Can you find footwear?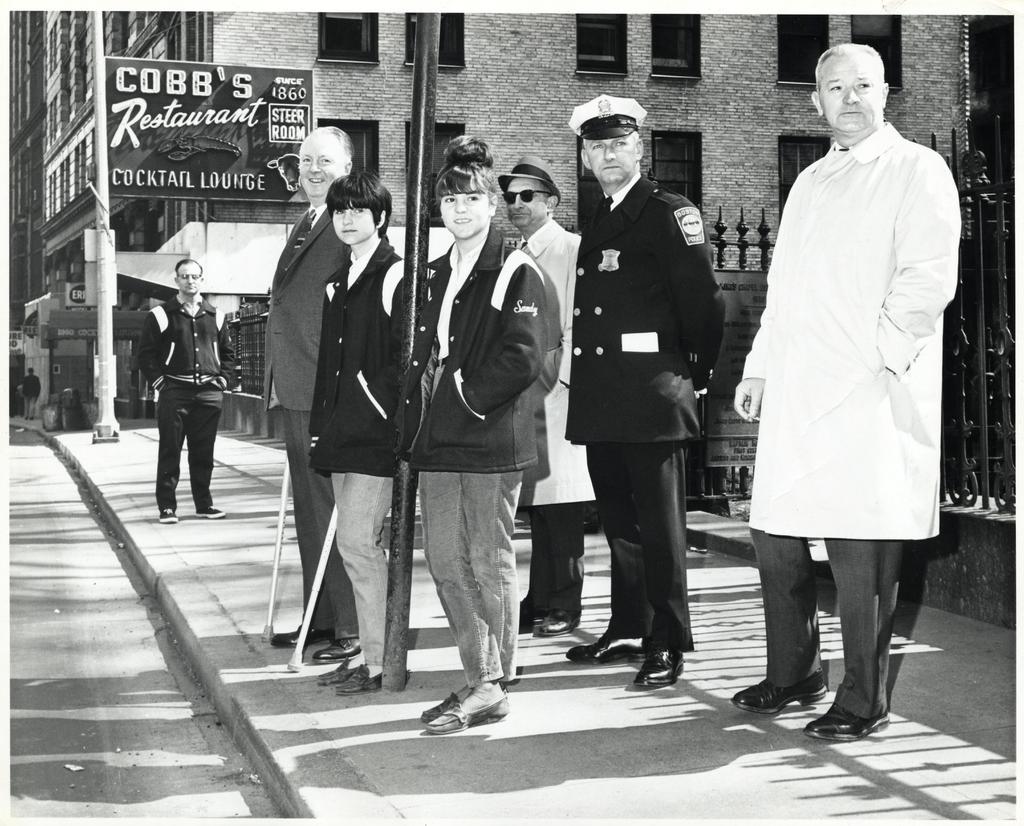
Yes, bounding box: {"x1": 536, "y1": 609, "x2": 582, "y2": 631}.
